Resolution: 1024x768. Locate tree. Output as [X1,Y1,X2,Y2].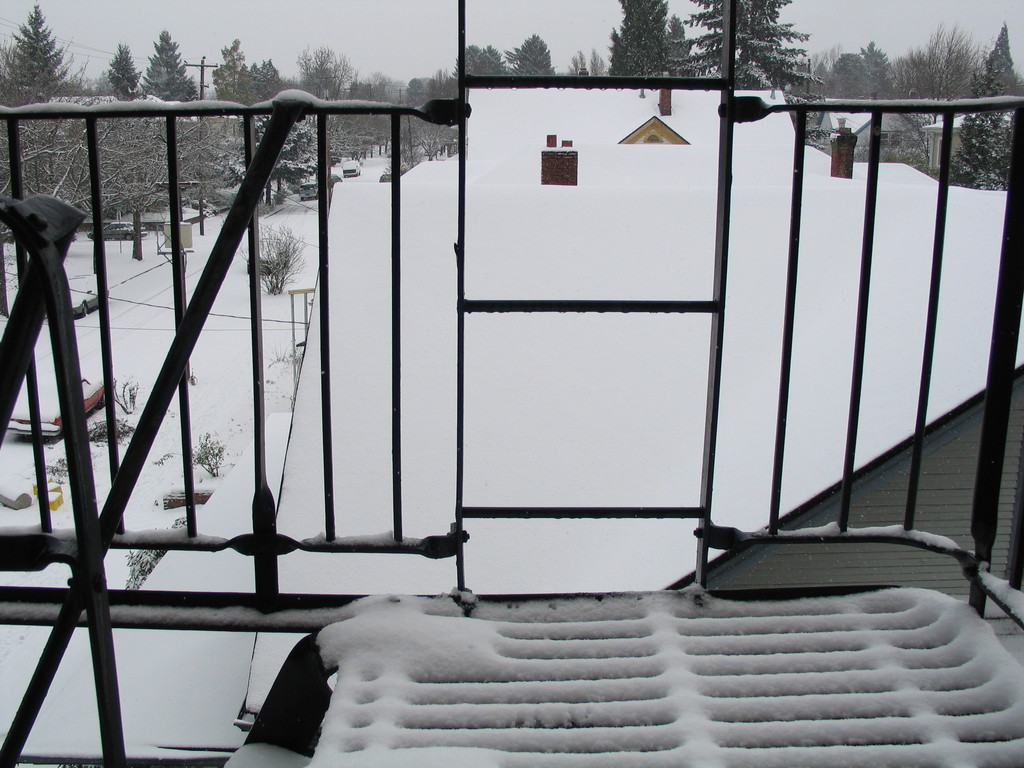
[140,27,206,105].
